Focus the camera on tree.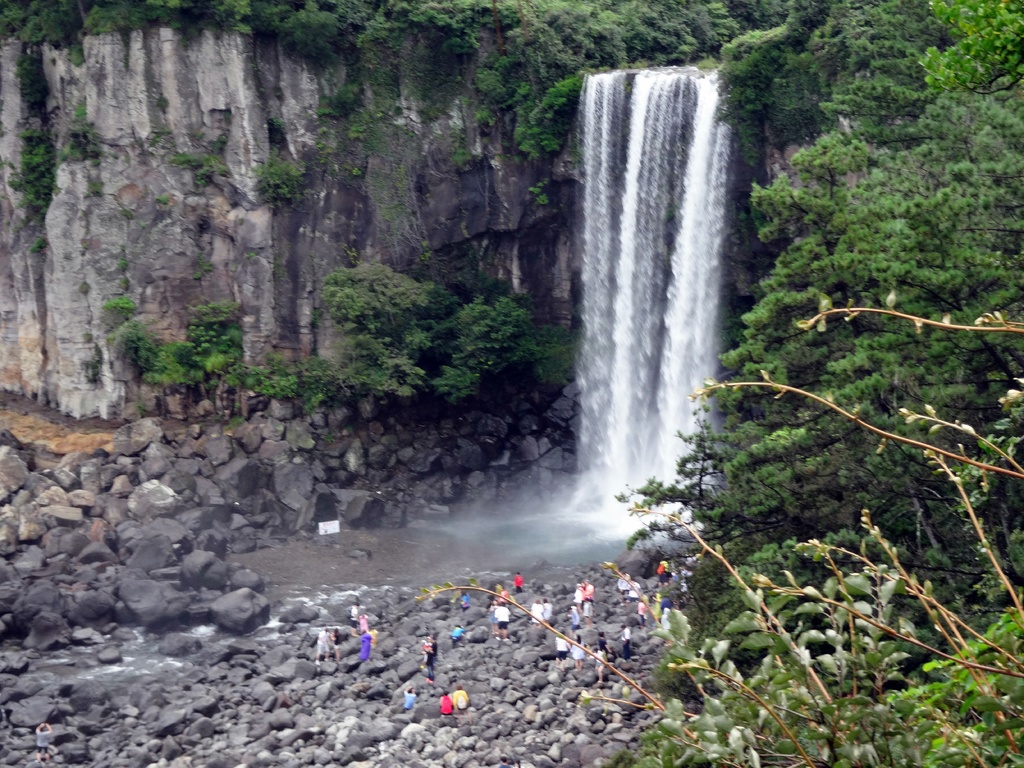
Focus region: <box>166,301,243,419</box>.
